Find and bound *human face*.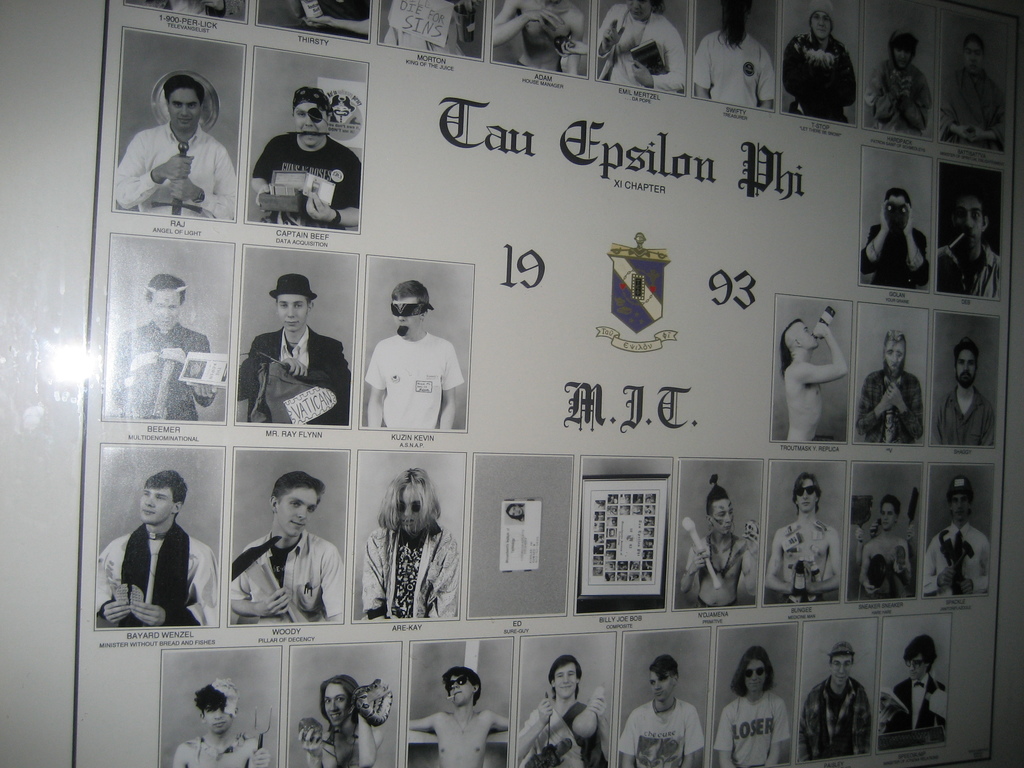
Bound: pyautogui.locateOnScreen(149, 291, 182, 331).
